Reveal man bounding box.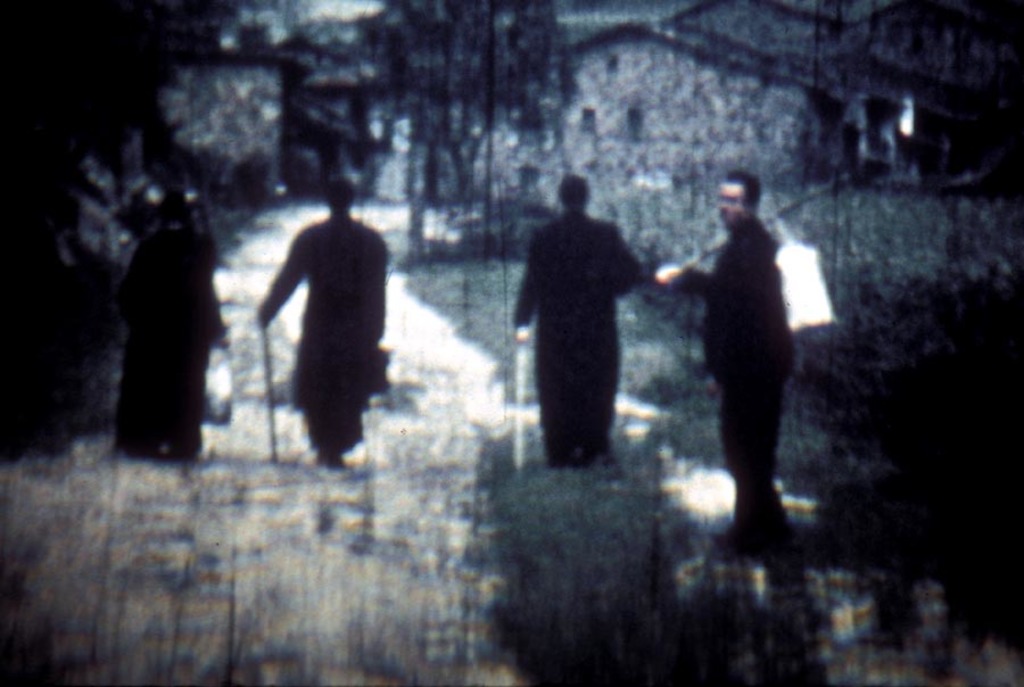
Revealed: <bbox>511, 169, 645, 490</bbox>.
